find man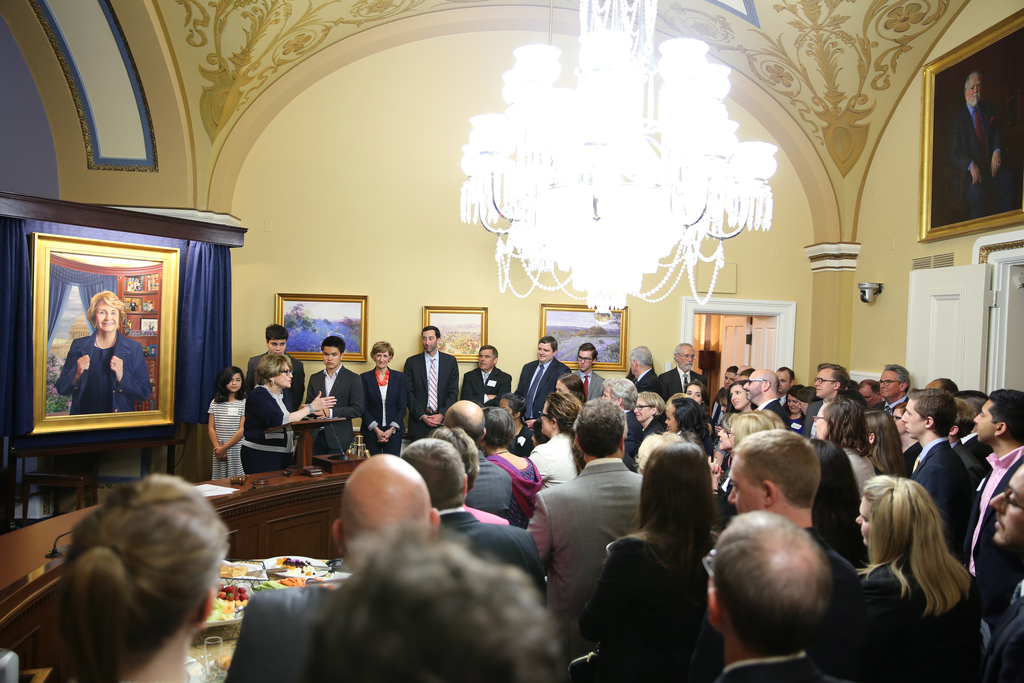
left=220, top=456, right=445, bottom=682
